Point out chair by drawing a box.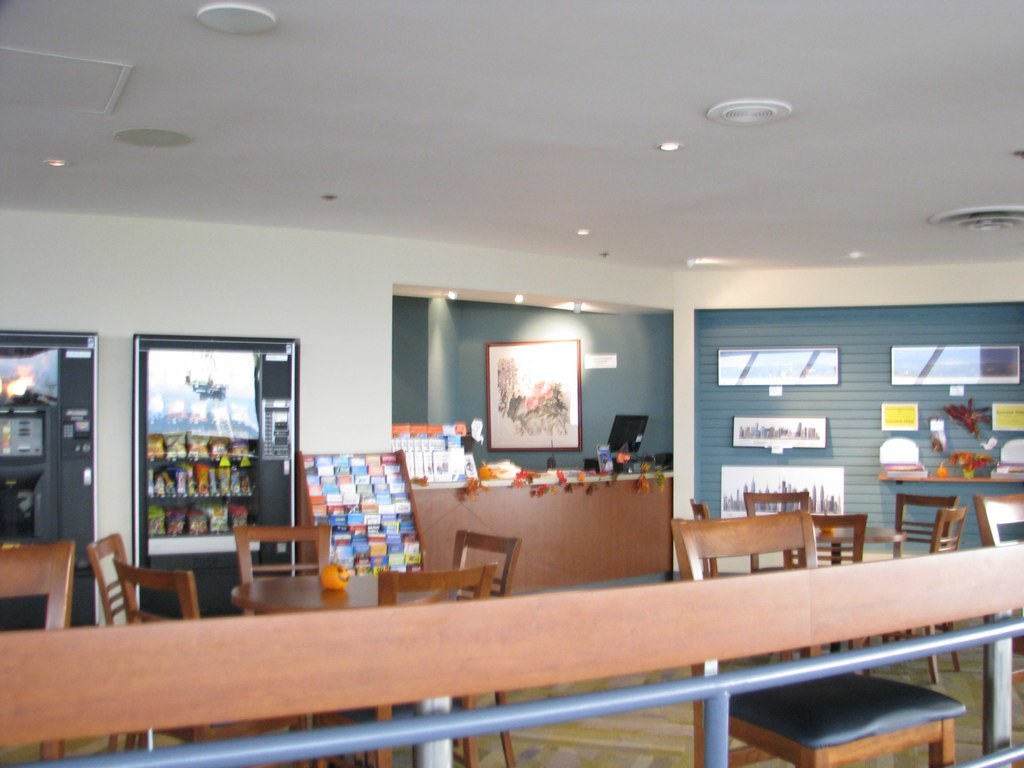
Rect(449, 528, 525, 767).
